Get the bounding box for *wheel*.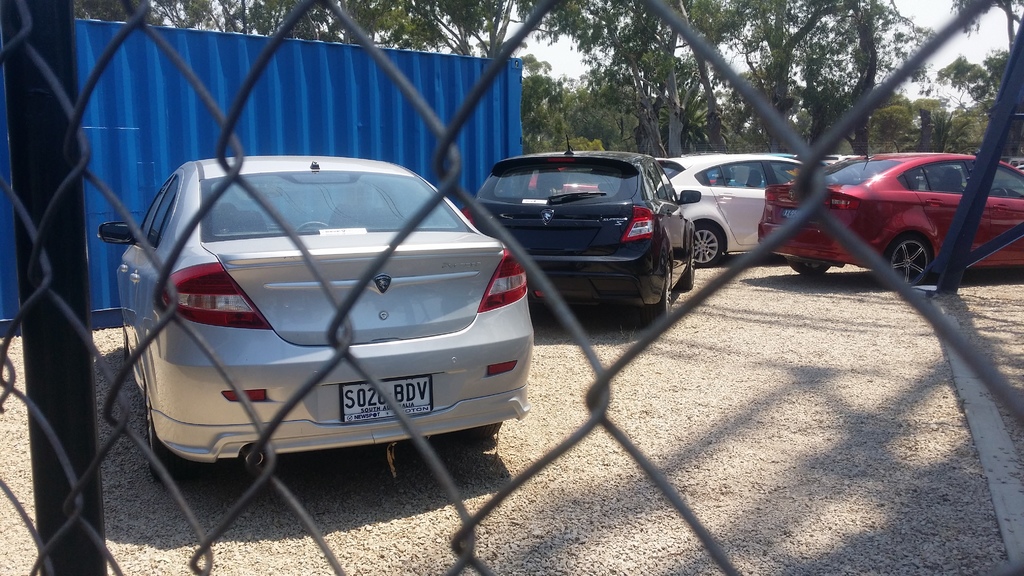
locate(645, 266, 674, 324).
